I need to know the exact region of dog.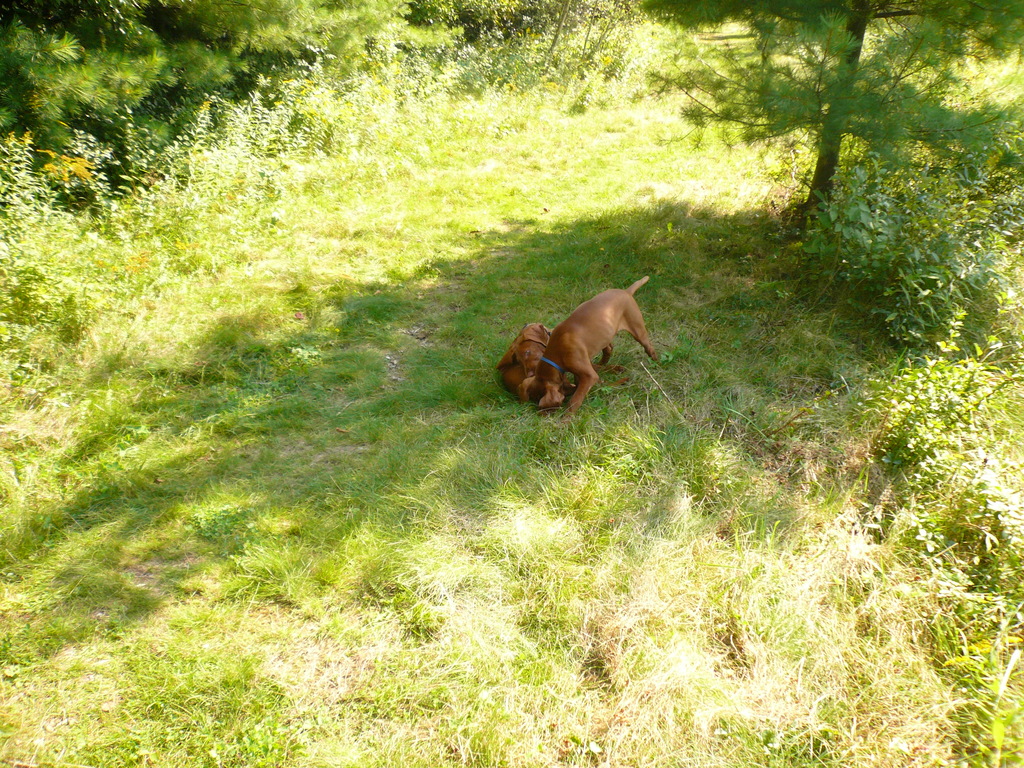
Region: {"left": 496, "top": 323, "right": 553, "bottom": 405}.
